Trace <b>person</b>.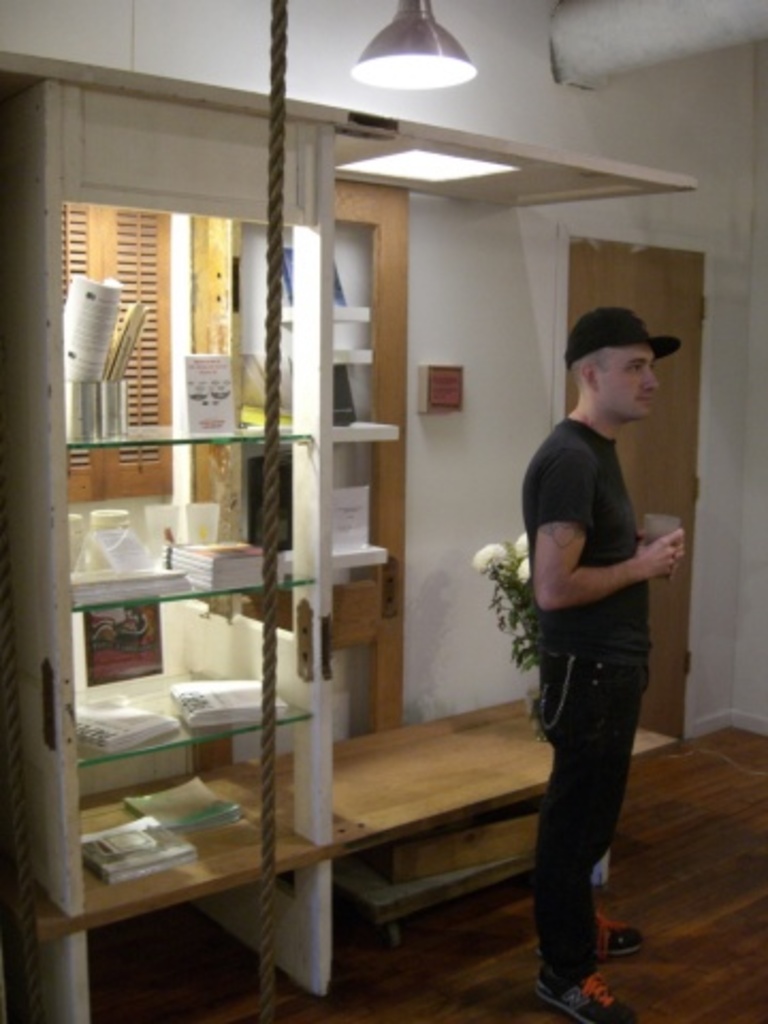
Traced to crop(508, 271, 689, 1009).
